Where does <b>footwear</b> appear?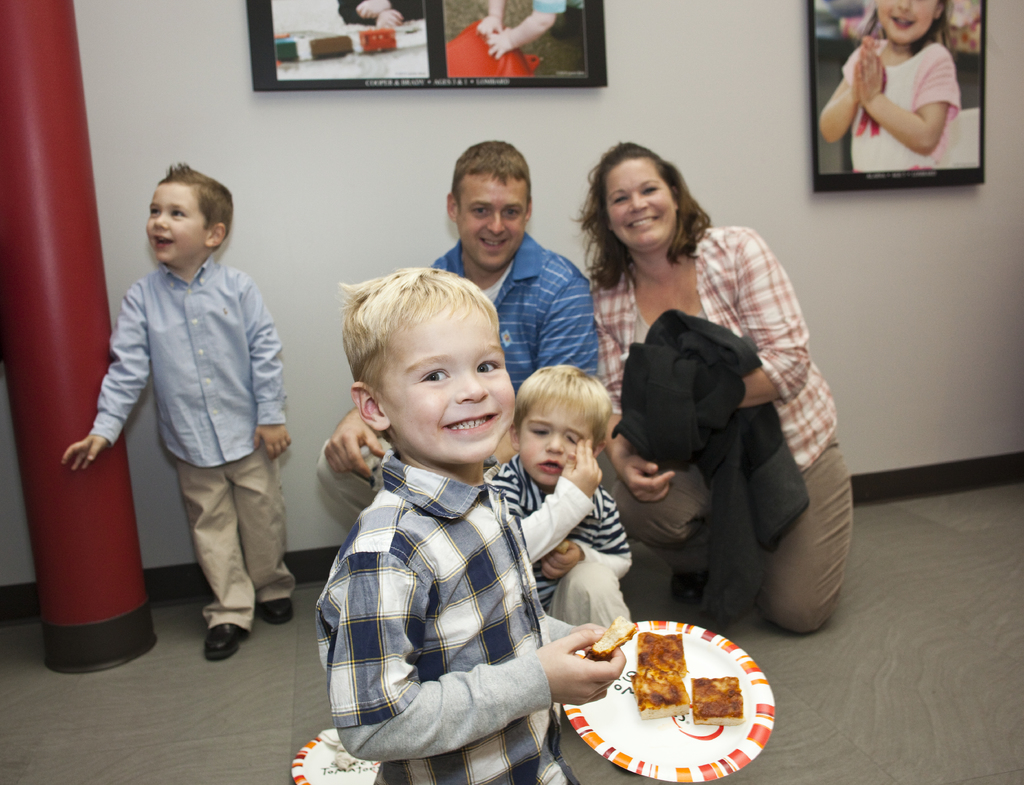
Appears at [671, 568, 706, 612].
